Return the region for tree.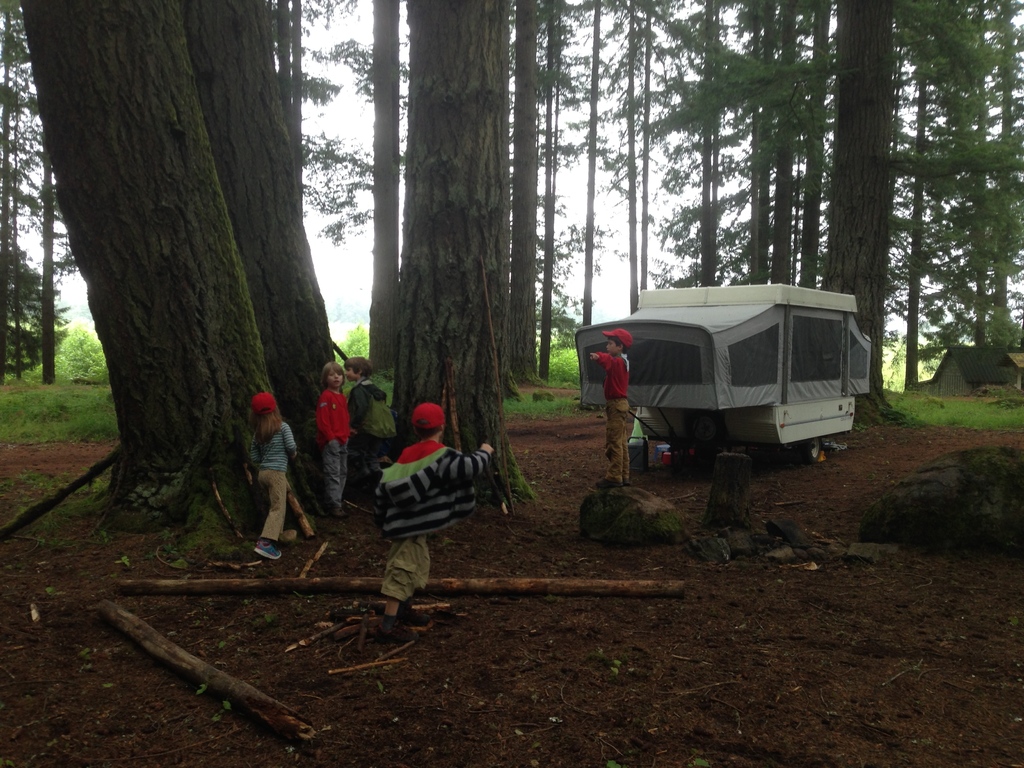
(left=205, top=0, right=385, bottom=476).
